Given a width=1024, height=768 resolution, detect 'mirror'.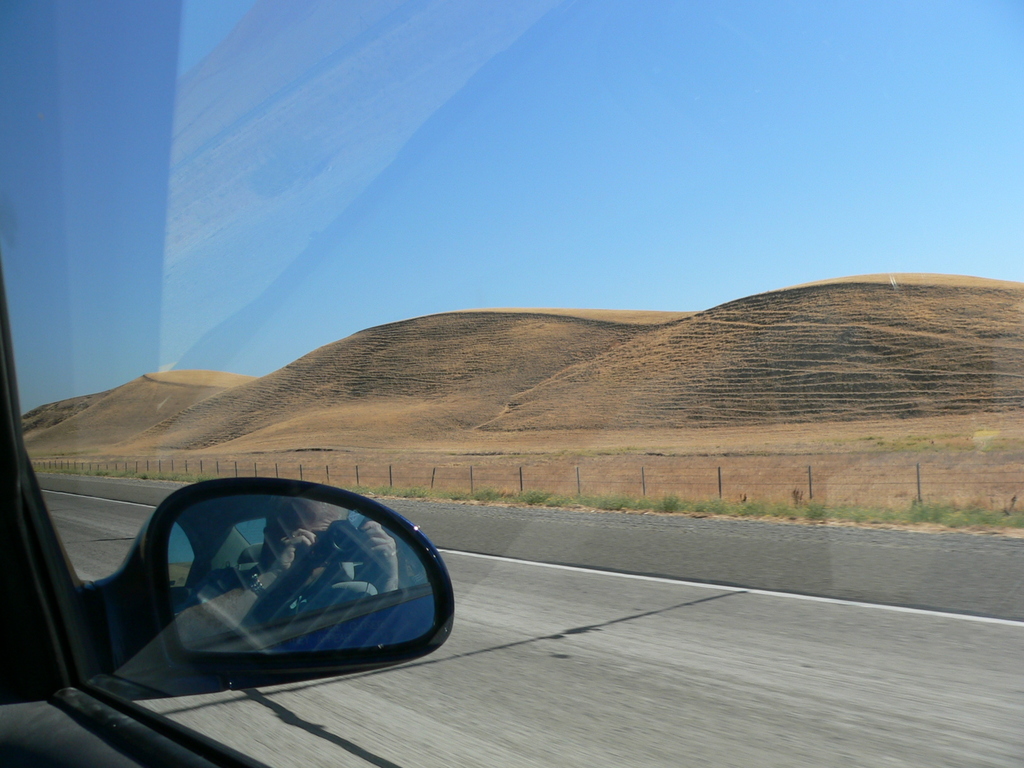
crop(163, 491, 435, 651).
